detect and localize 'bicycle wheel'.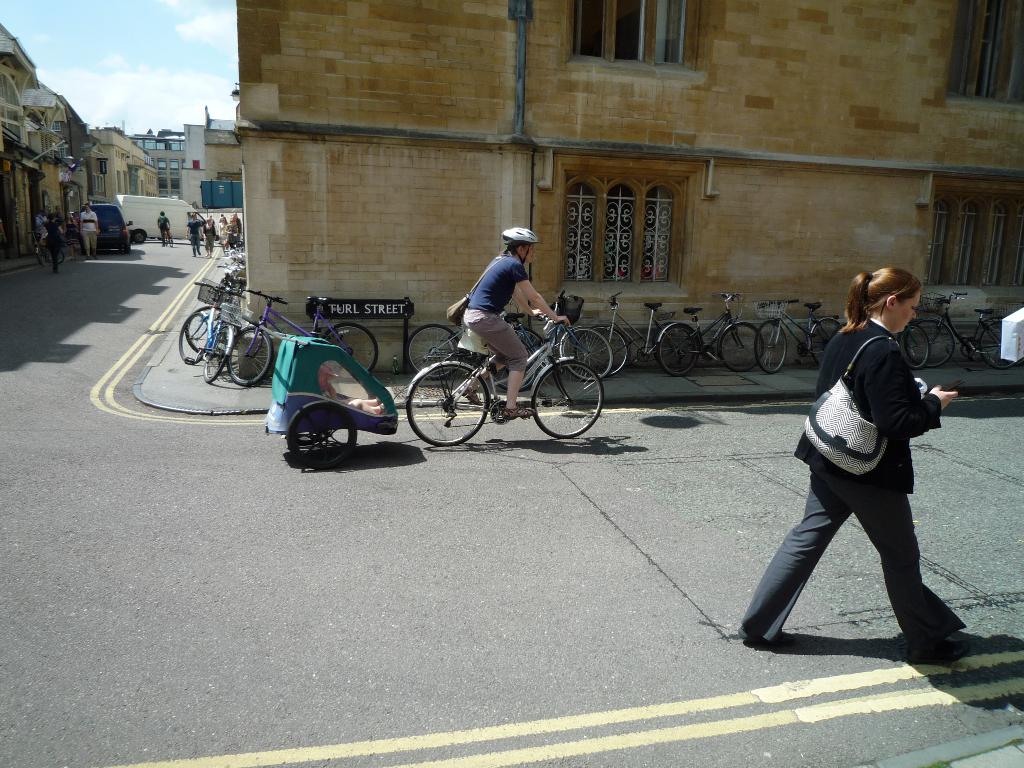
Localized at [488,339,538,390].
